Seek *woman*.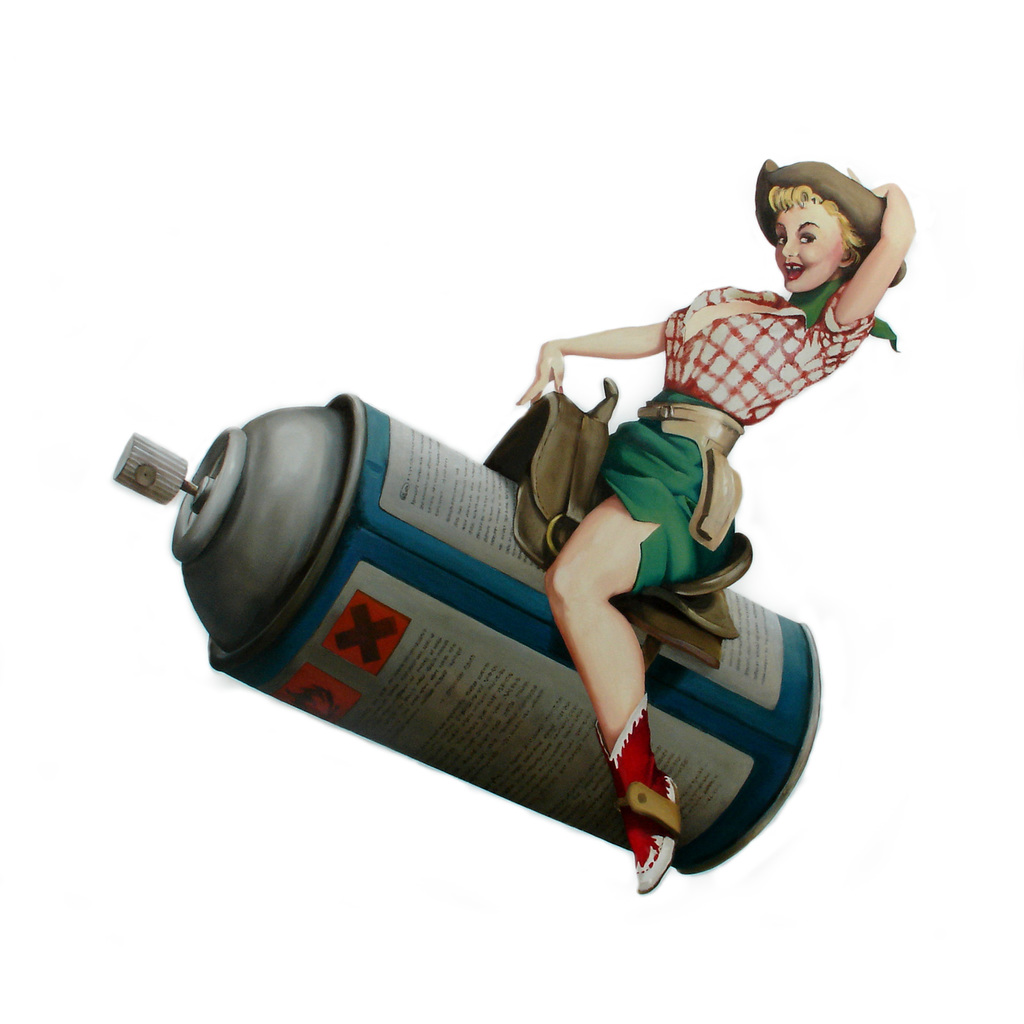
left=503, top=152, right=930, bottom=897.
